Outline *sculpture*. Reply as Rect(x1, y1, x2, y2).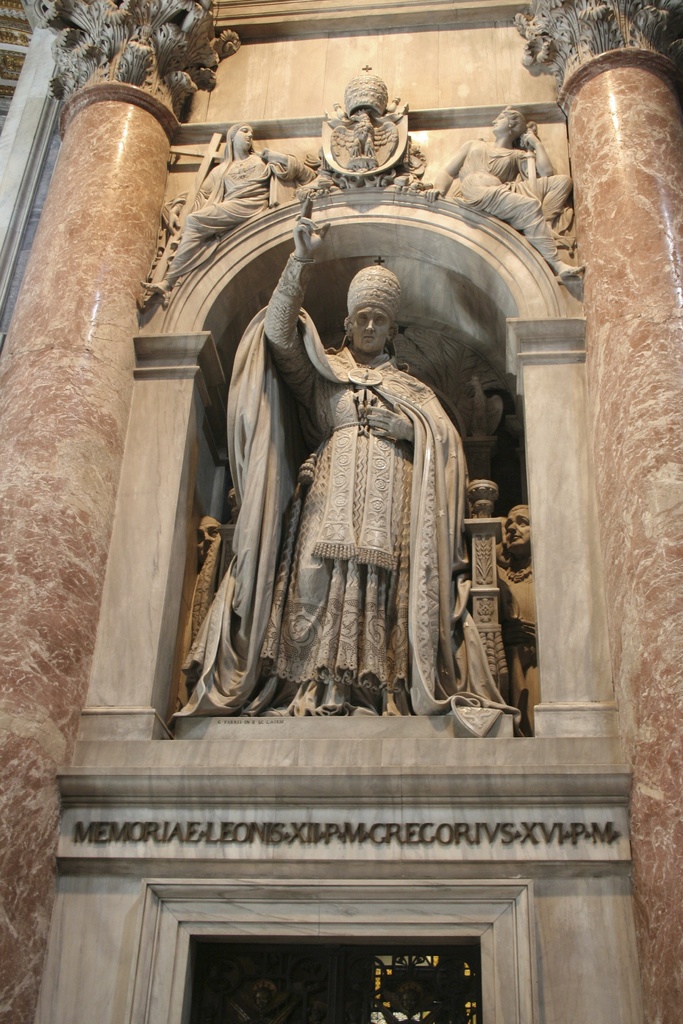
Rect(228, 224, 486, 740).
